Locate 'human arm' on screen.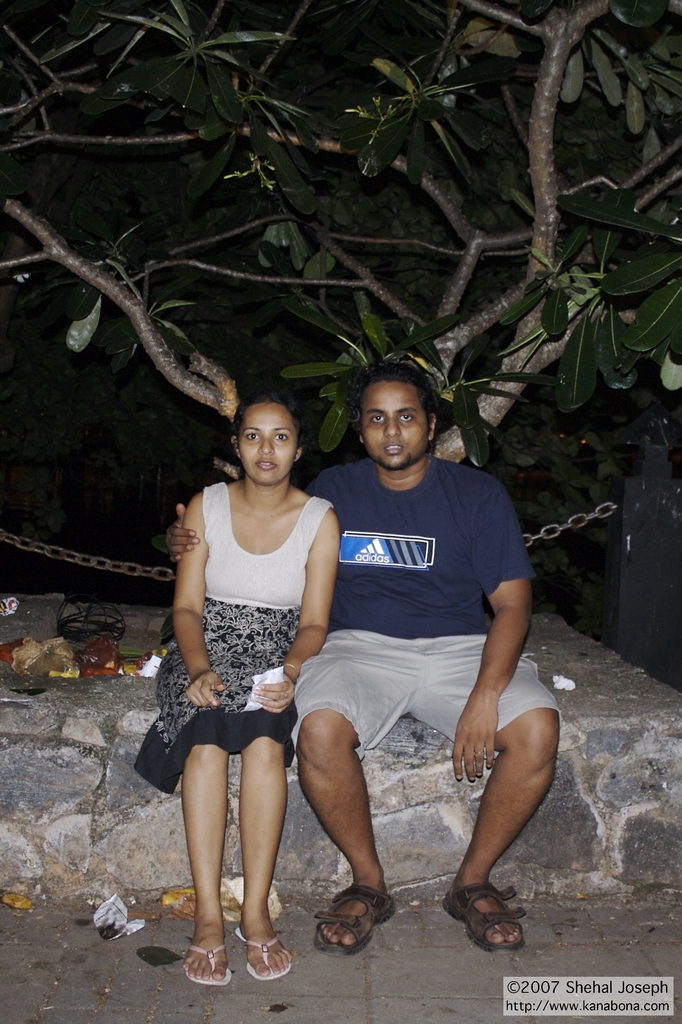
On screen at select_region(157, 532, 211, 700).
